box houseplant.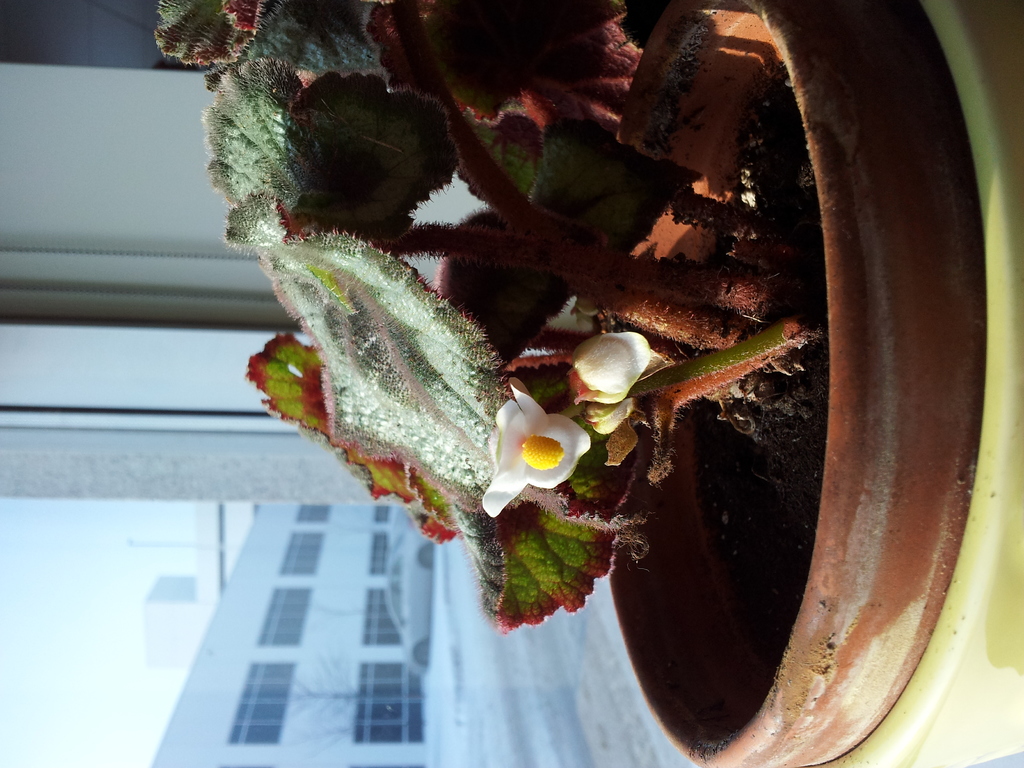
l=140, t=2, r=1023, b=767.
